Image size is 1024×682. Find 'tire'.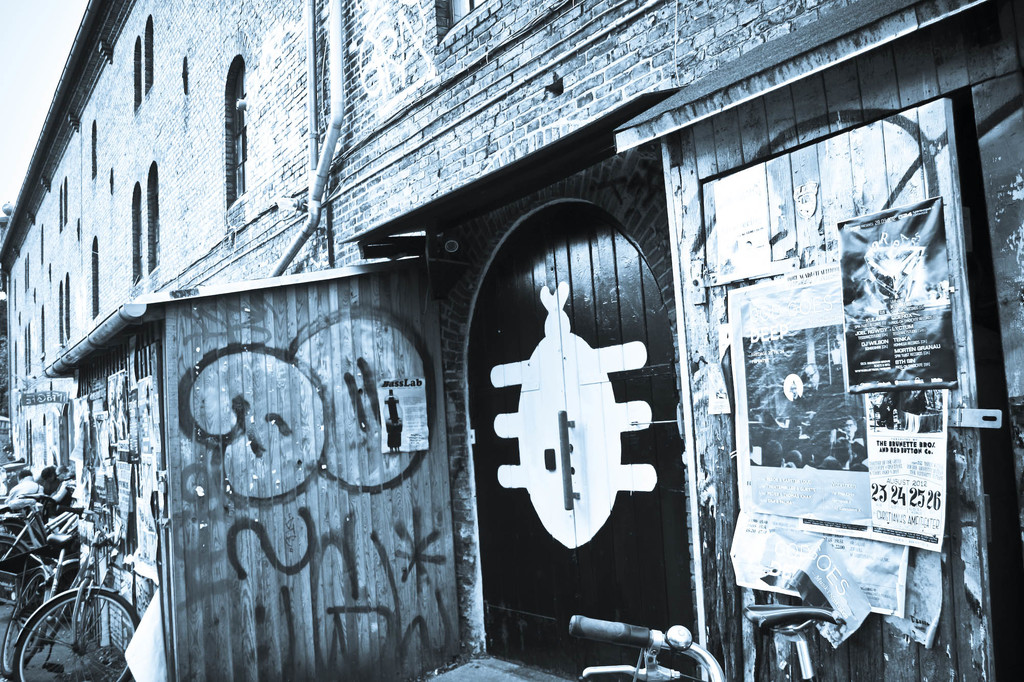
4,580,142,681.
